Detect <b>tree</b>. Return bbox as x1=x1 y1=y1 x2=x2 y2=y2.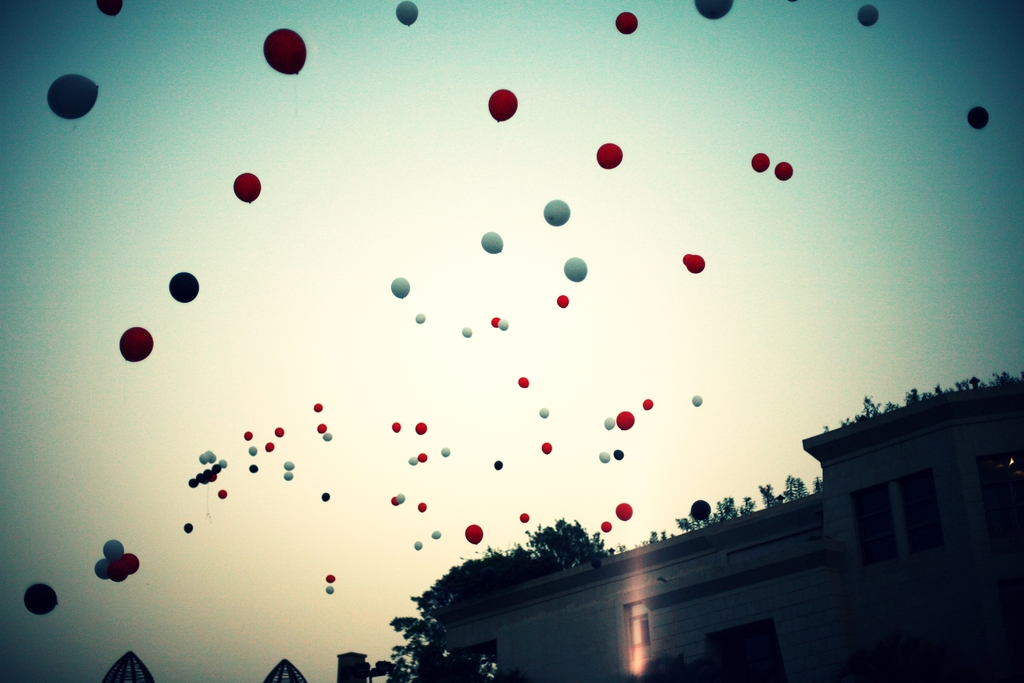
x1=376 y1=517 x2=611 y2=682.
